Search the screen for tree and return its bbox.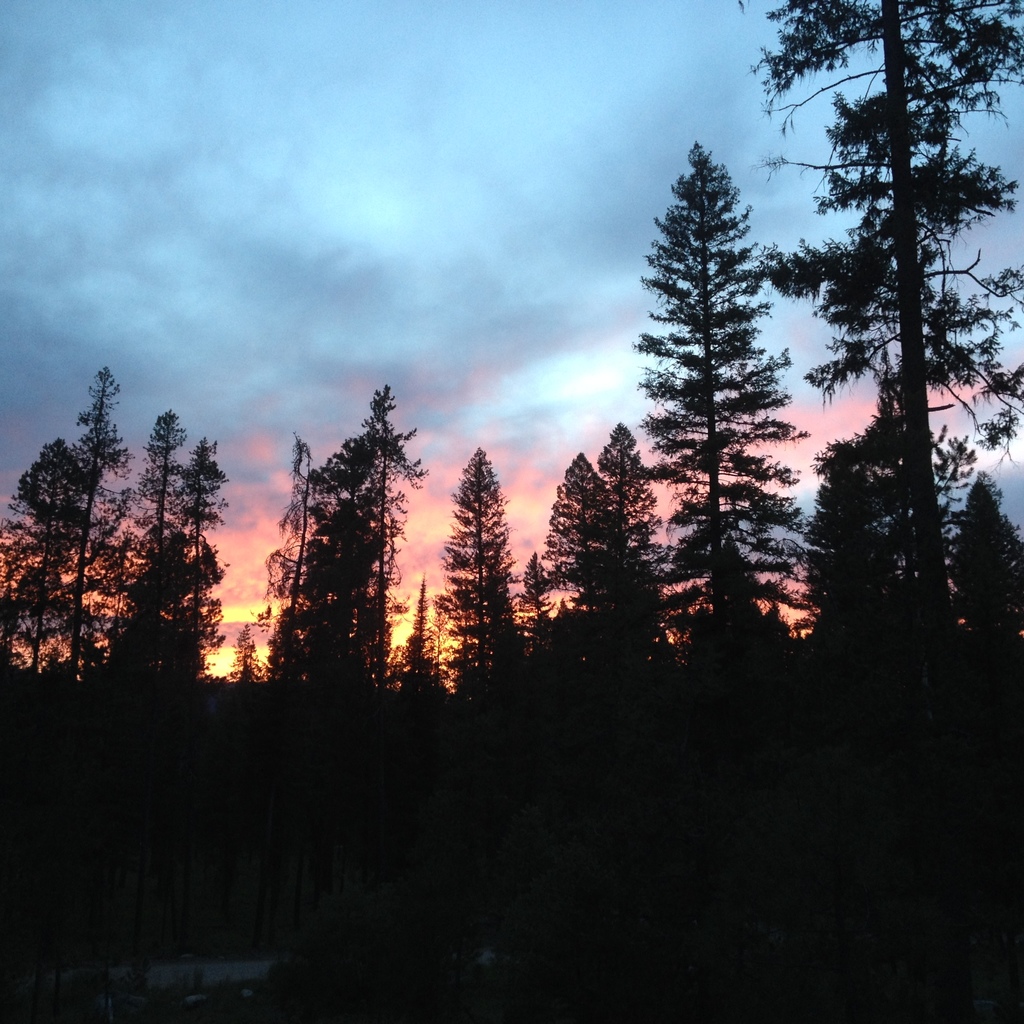
Found: [790,433,908,664].
